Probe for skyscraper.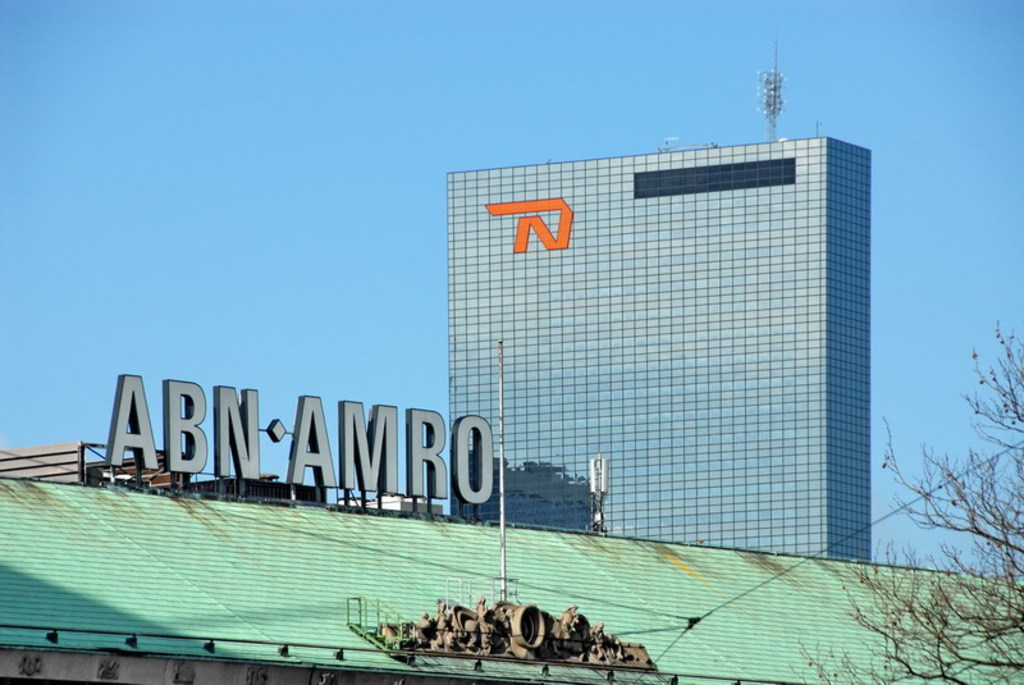
Probe result: BBox(421, 118, 906, 594).
